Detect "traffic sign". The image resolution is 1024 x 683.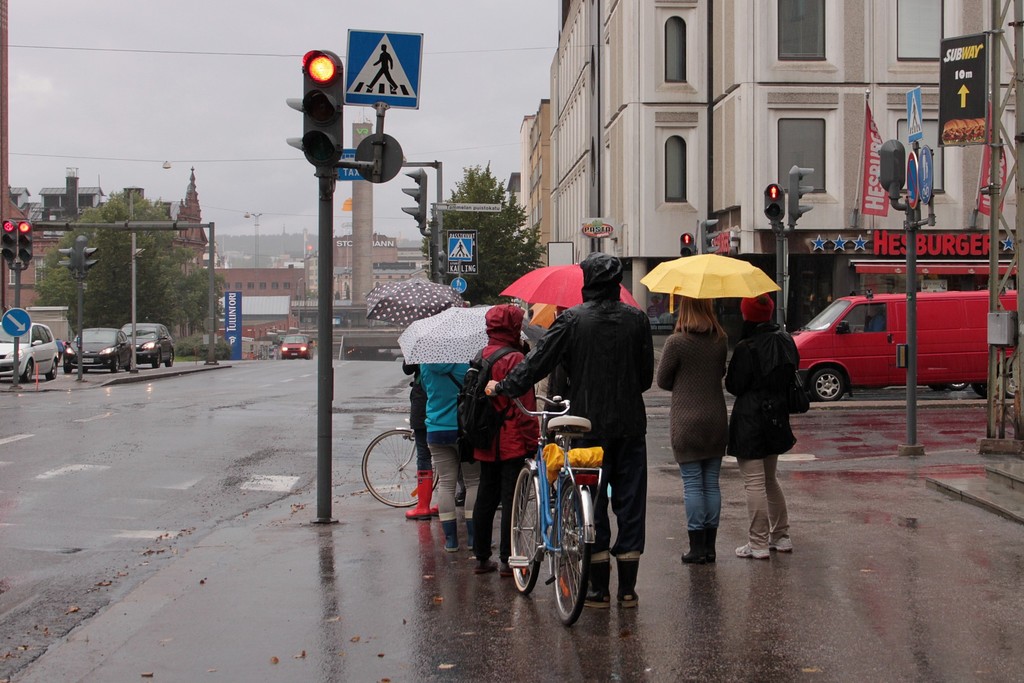
x1=4 y1=306 x2=32 y2=337.
